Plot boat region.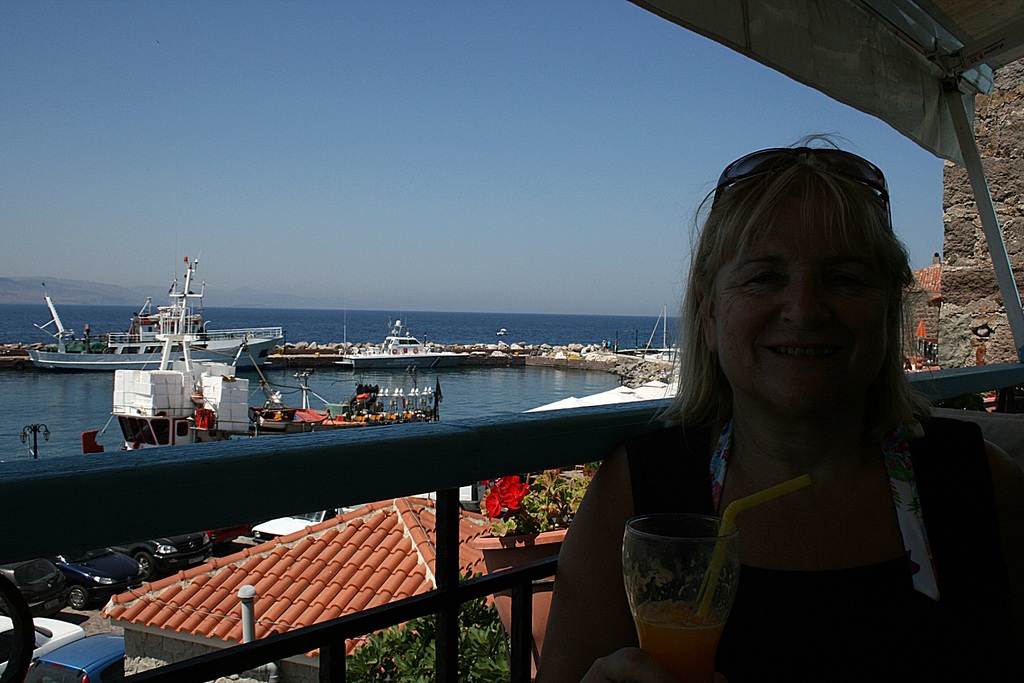
Plotted at detection(81, 251, 332, 456).
